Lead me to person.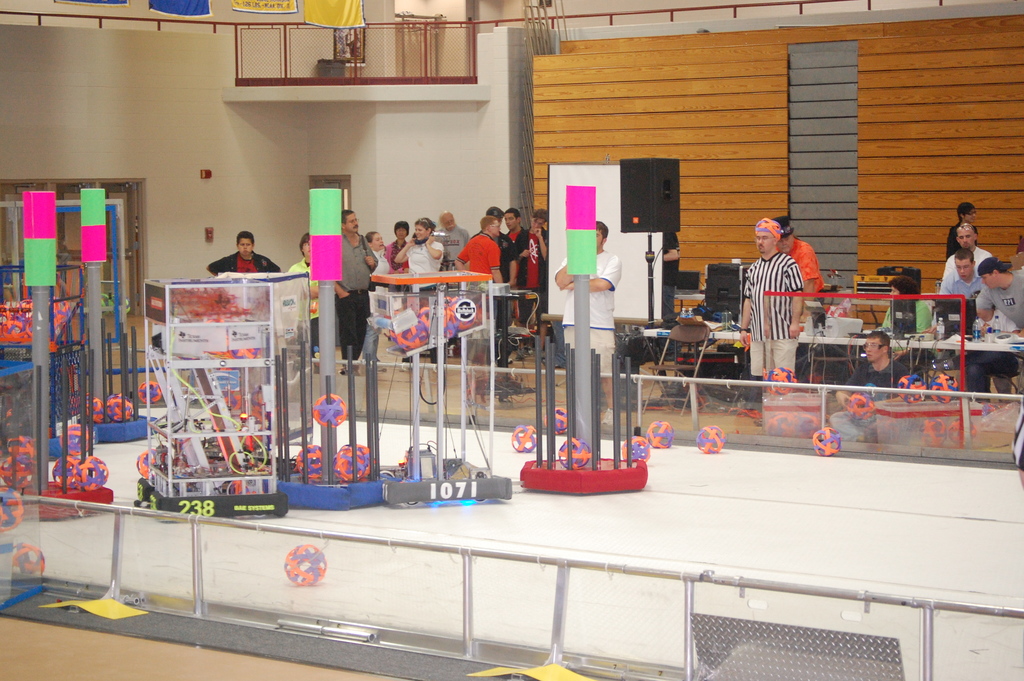
Lead to 947 202 978 262.
